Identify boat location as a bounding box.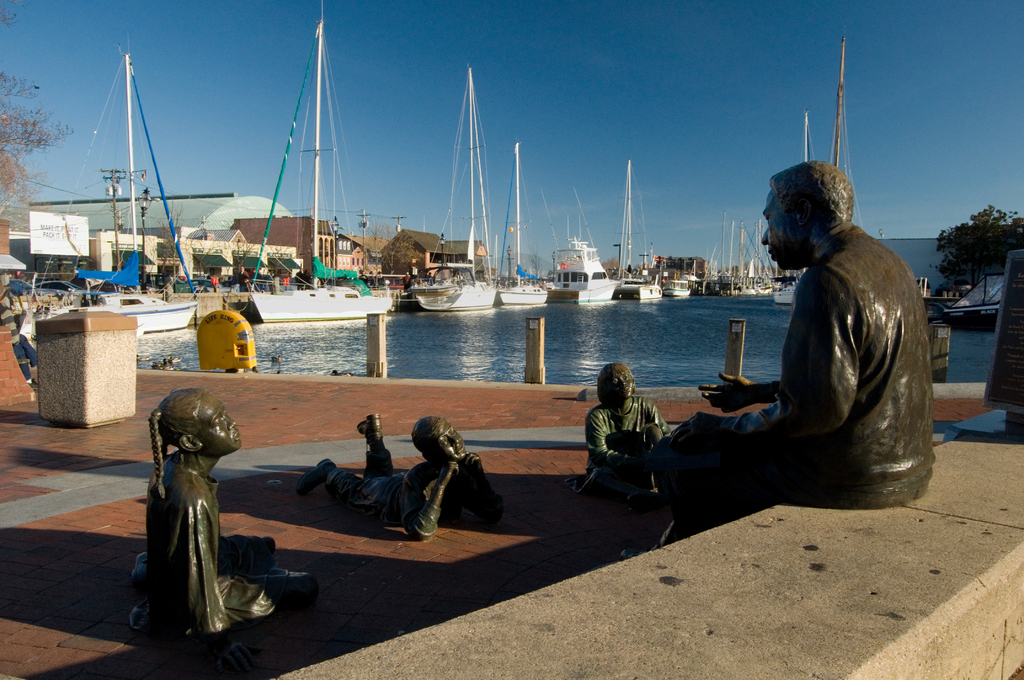
714:200:783:308.
